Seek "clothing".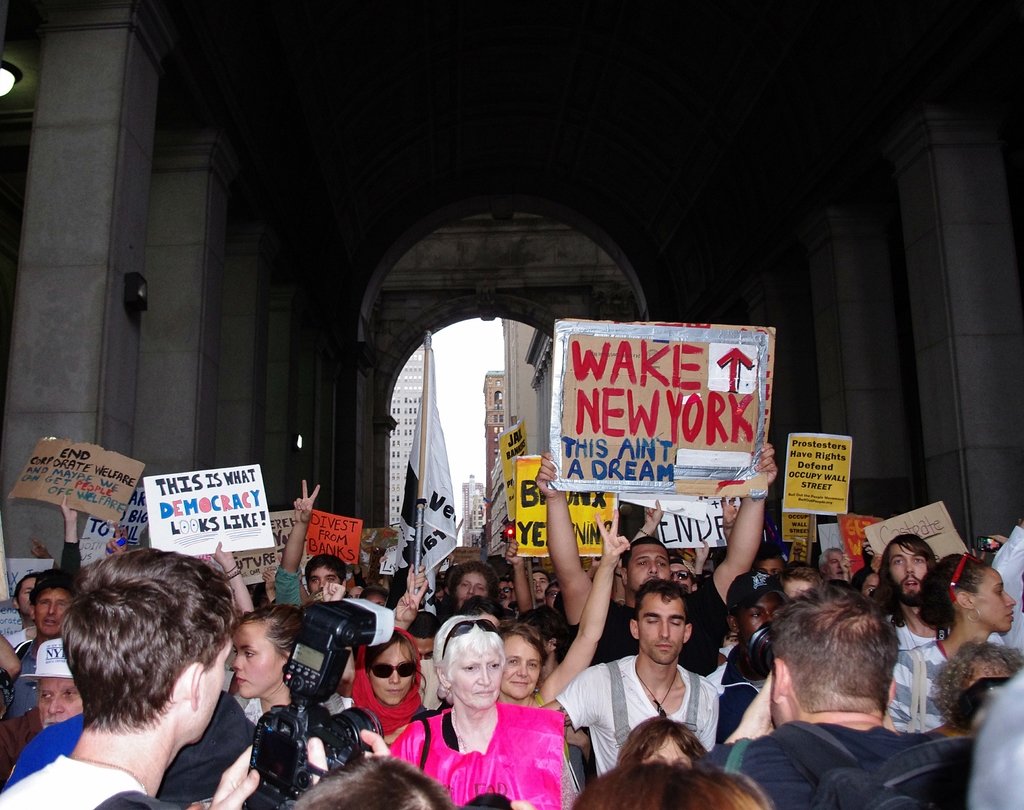
rect(0, 751, 148, 809).
